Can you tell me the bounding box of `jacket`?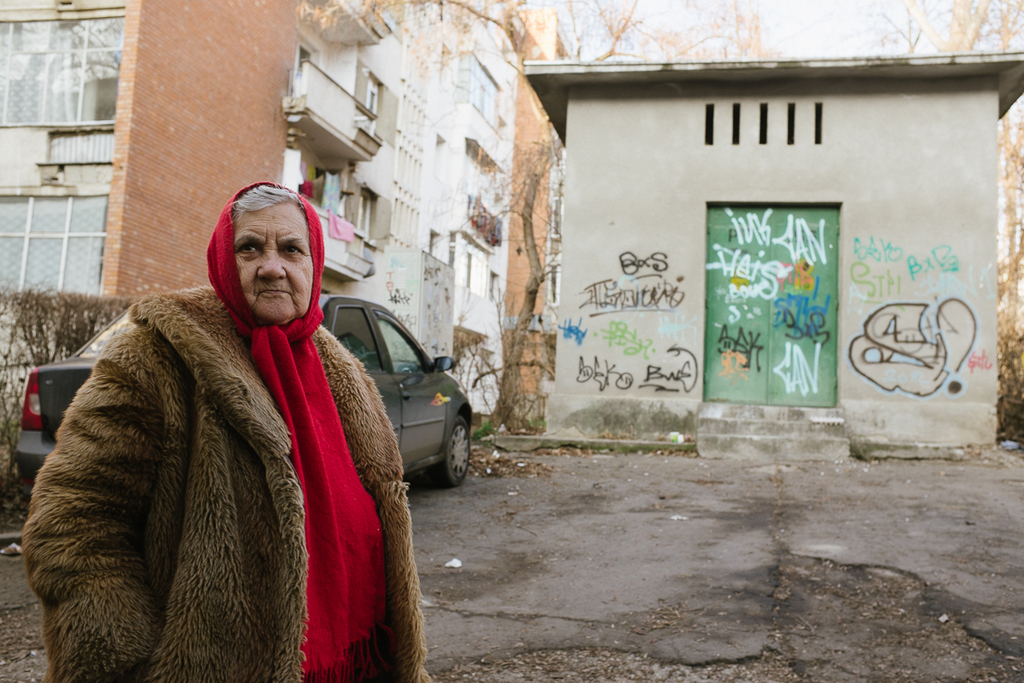
(20,271,418,682).
